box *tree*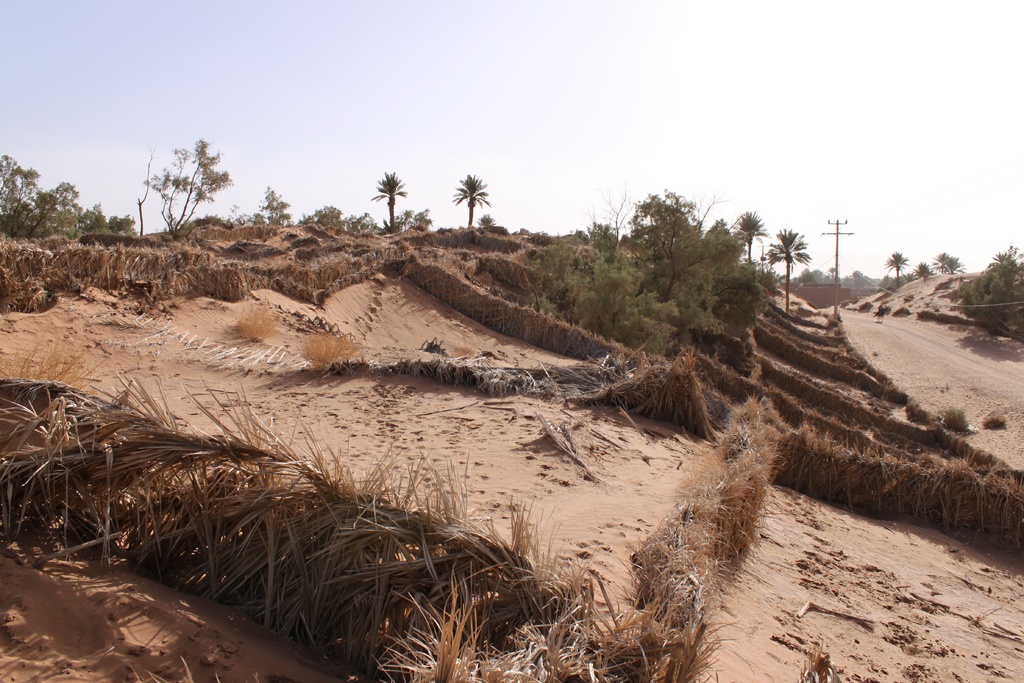
[x1=28, y1=179, x2=81, y2=238]
